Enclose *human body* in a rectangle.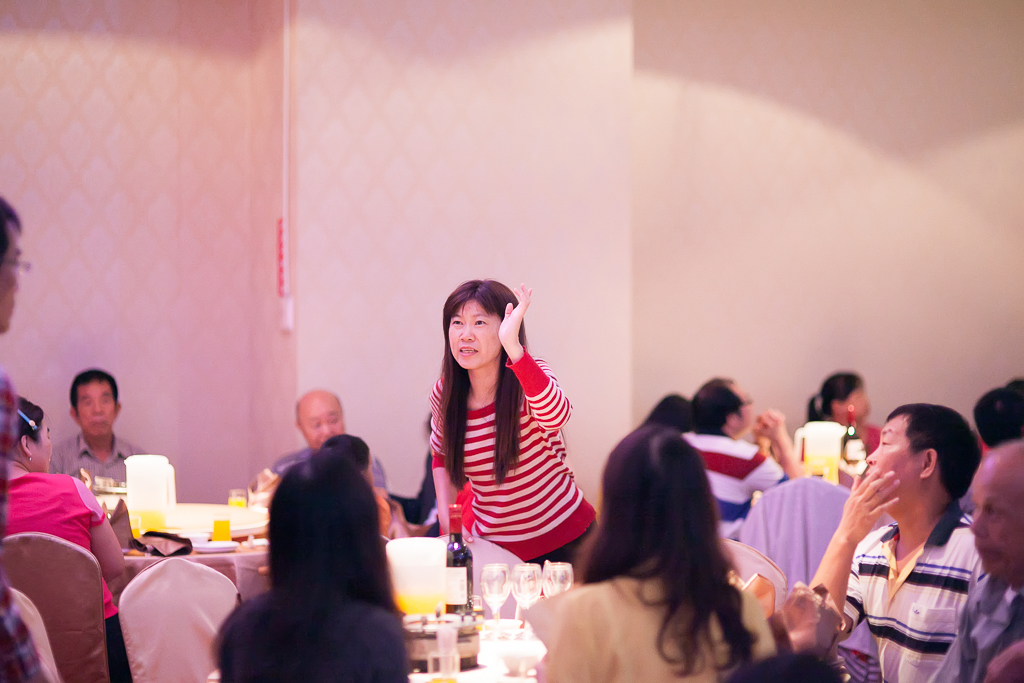
261, 383, 387, 498.
